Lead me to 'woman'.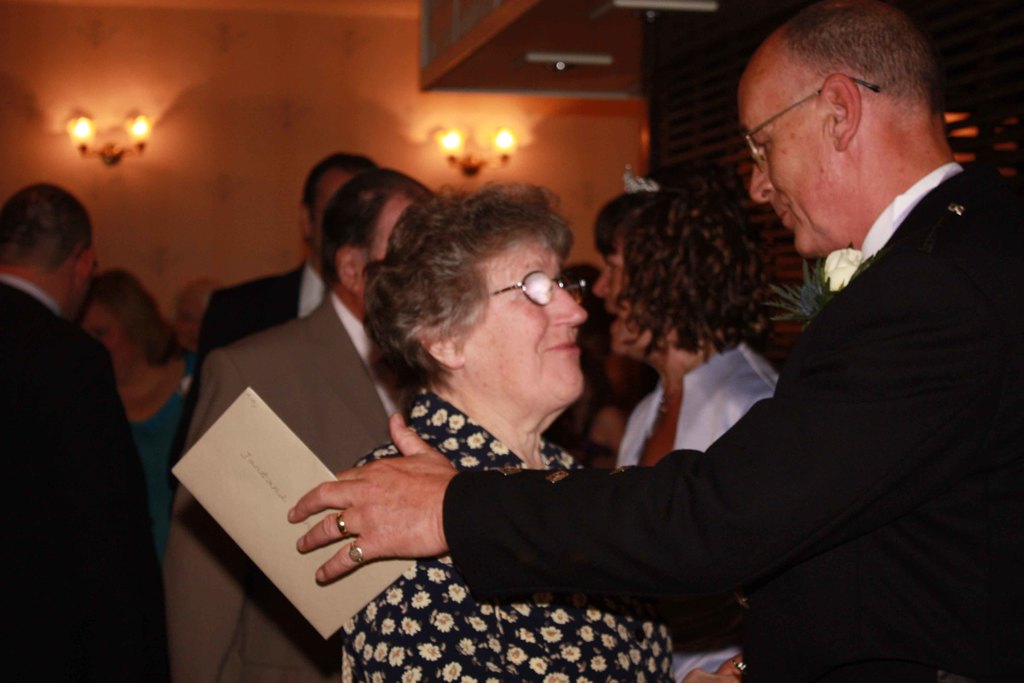
Lead to 340/190/743/679.
